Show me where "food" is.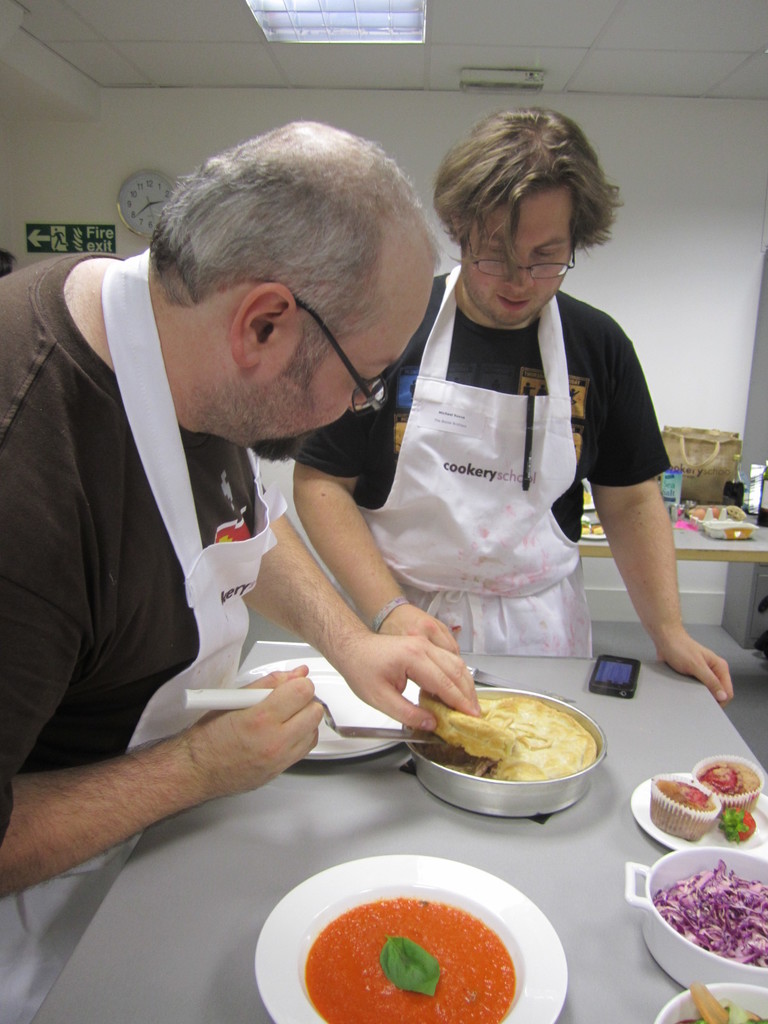
"food" is at detection(425, 692, 596, 780).
